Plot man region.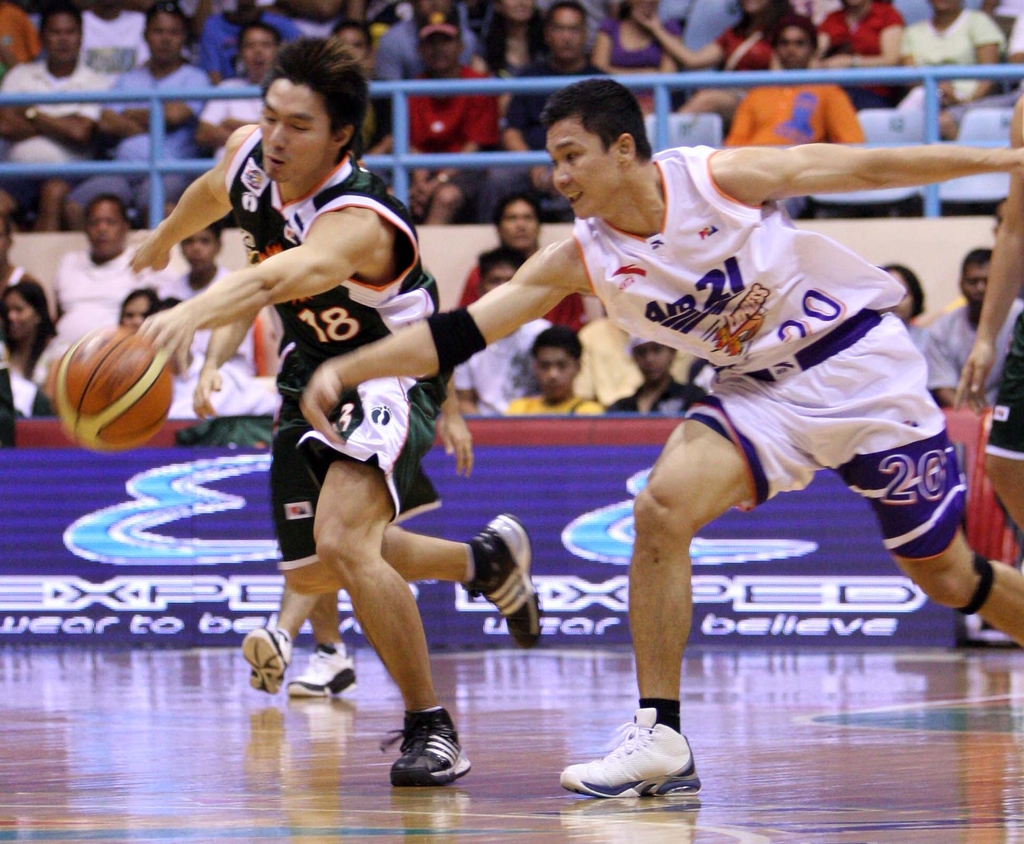
Plotted at crop(604, 334, 703, 427).
